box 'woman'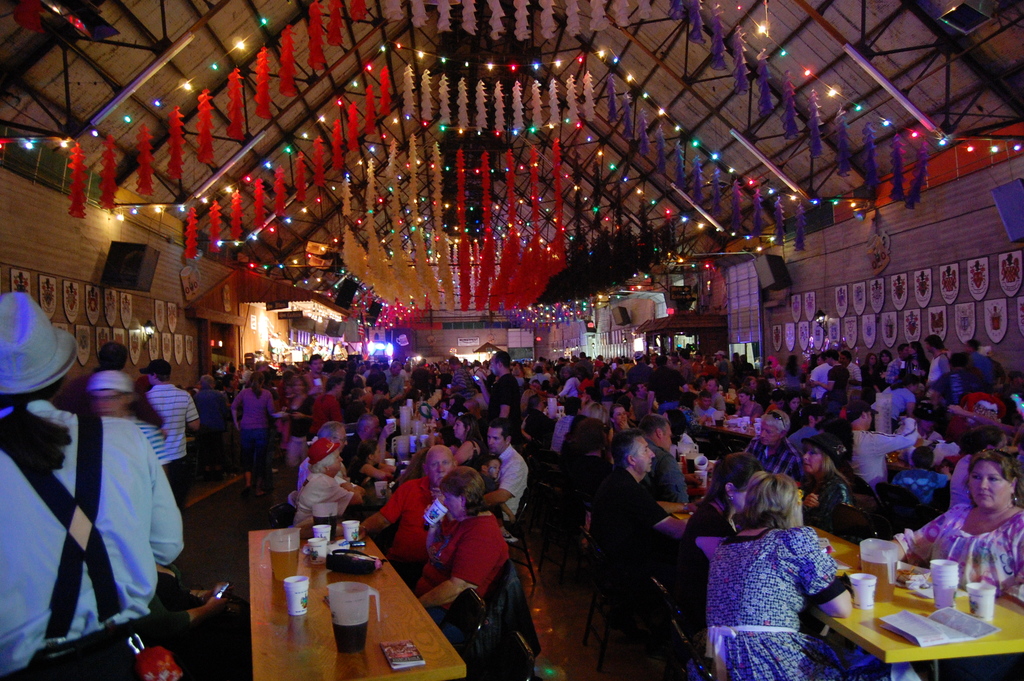
box(576, 368, 599, 396)
